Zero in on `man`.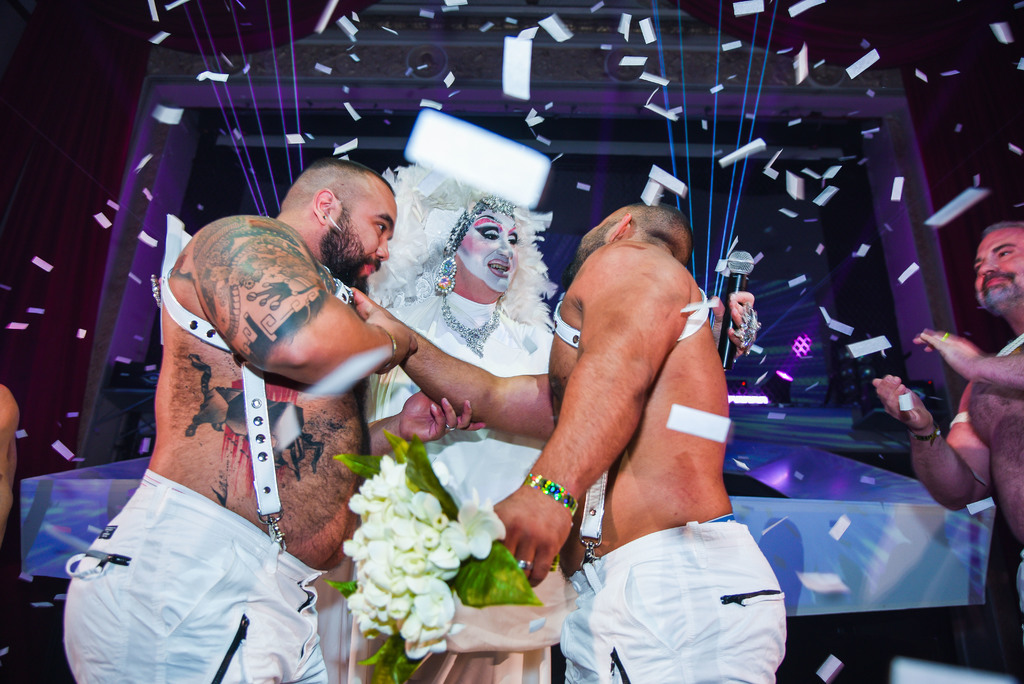
Zeroed in: [88,148,521,682].
